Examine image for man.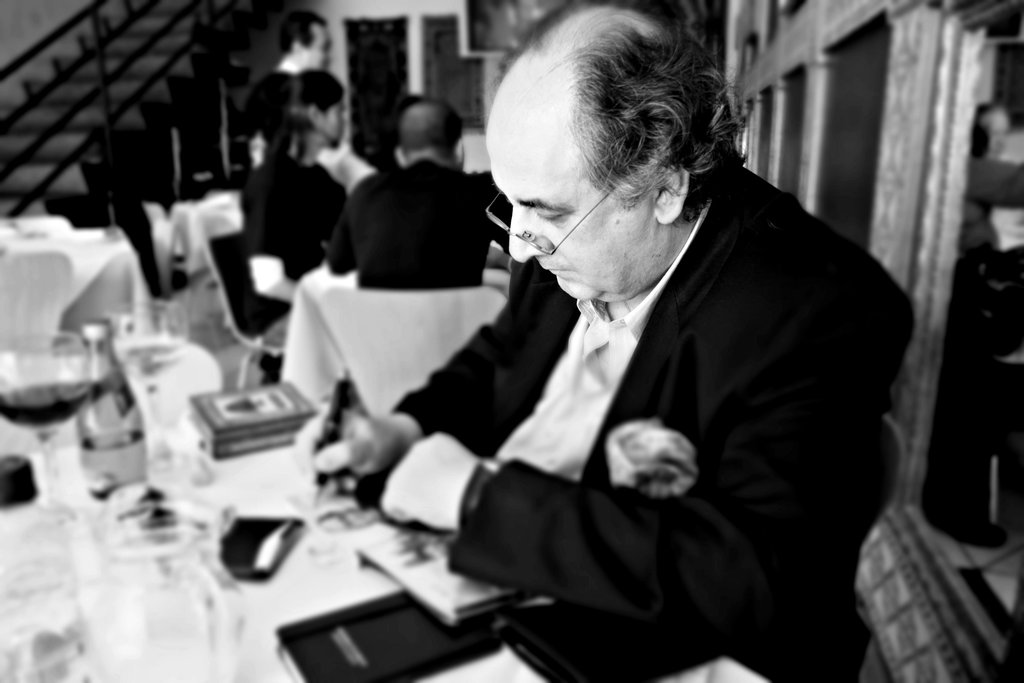
Examination result: <bbox>295, 0, 920, 682</bbox>.
